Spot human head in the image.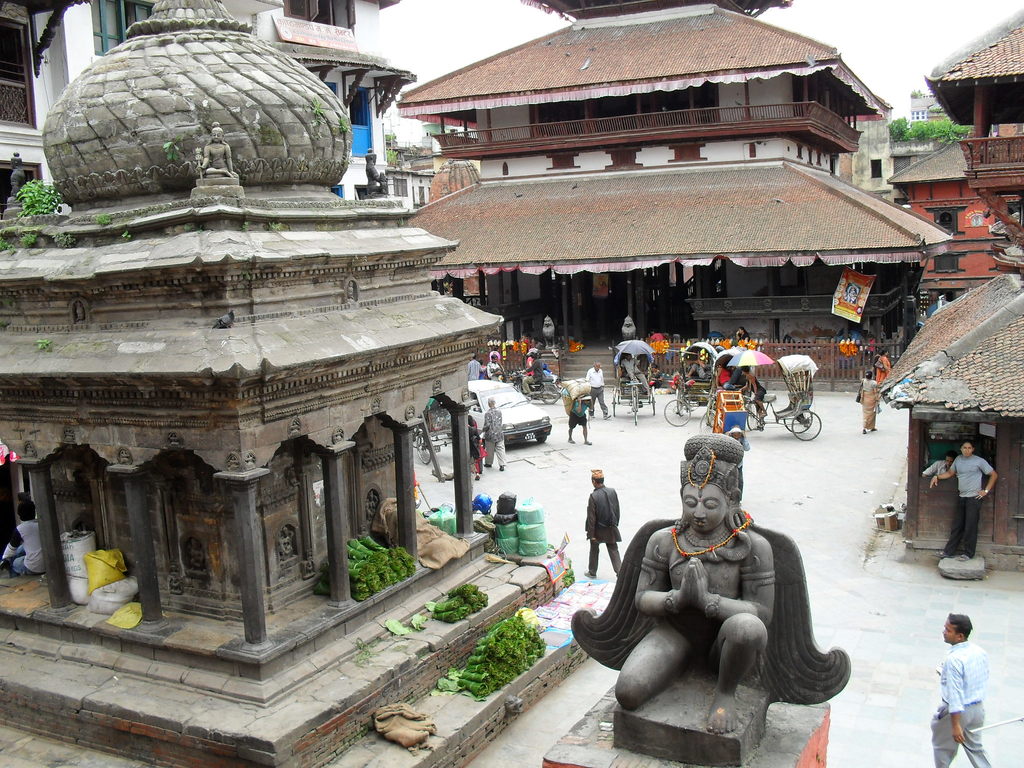
human head found at locate(942, 452, 955, 467).
